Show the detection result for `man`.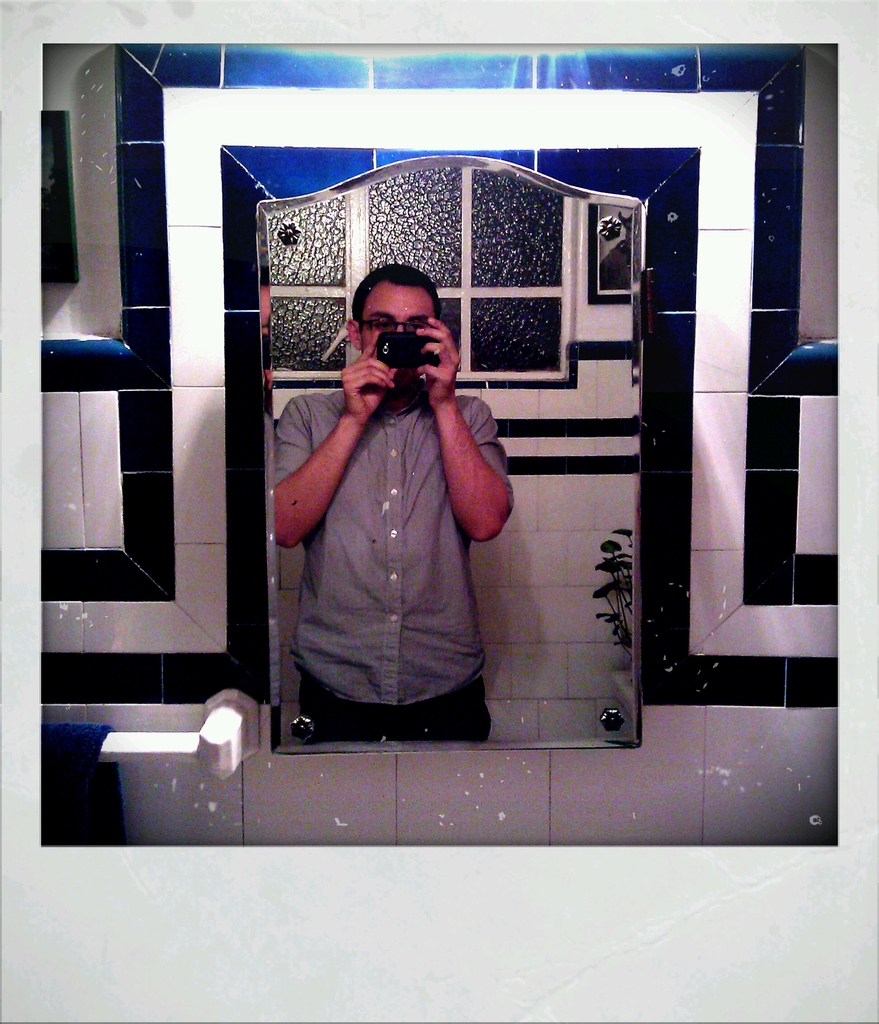
select_region(271, 255, 553, 763).
